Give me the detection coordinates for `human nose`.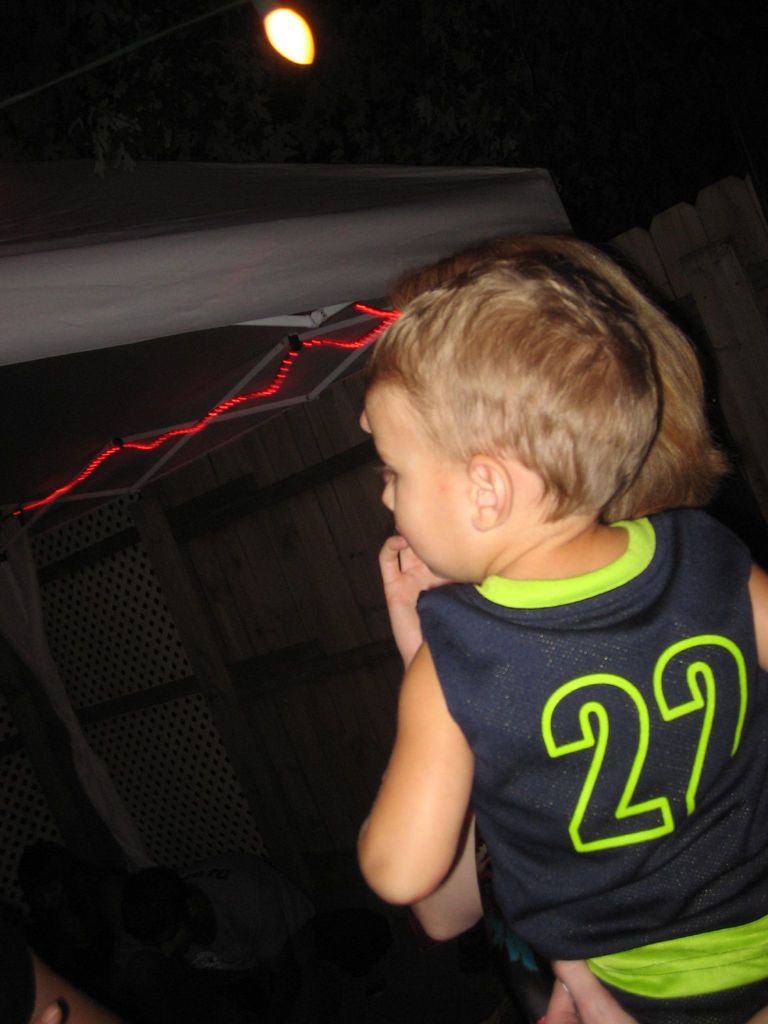
select_region(360, 409, 370, 435).
